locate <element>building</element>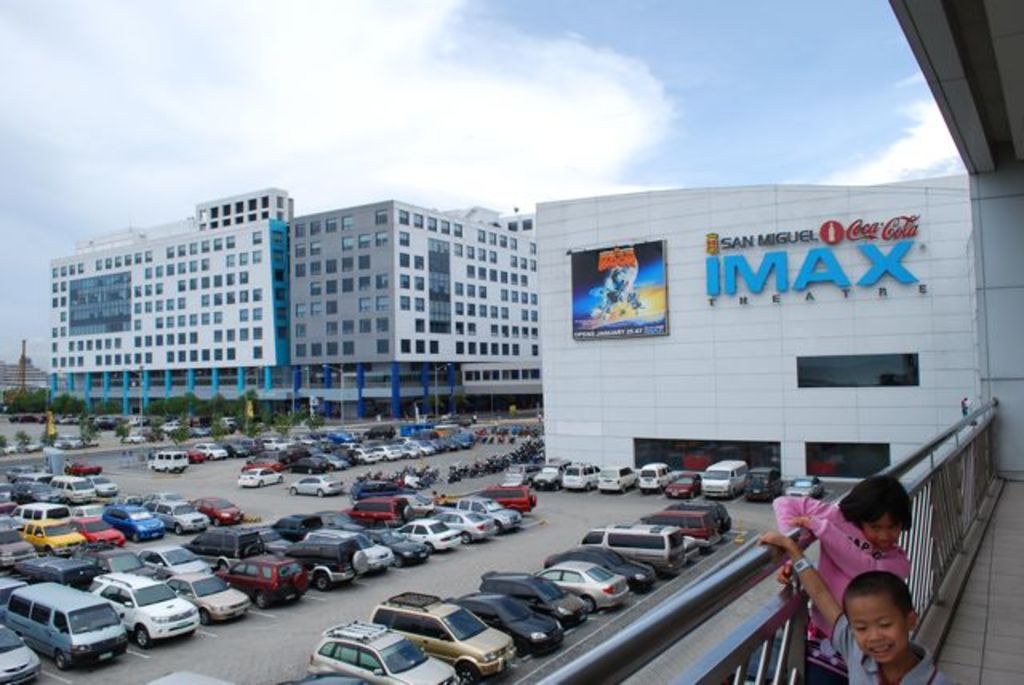
BBox(504, 0, 1022, 683)
